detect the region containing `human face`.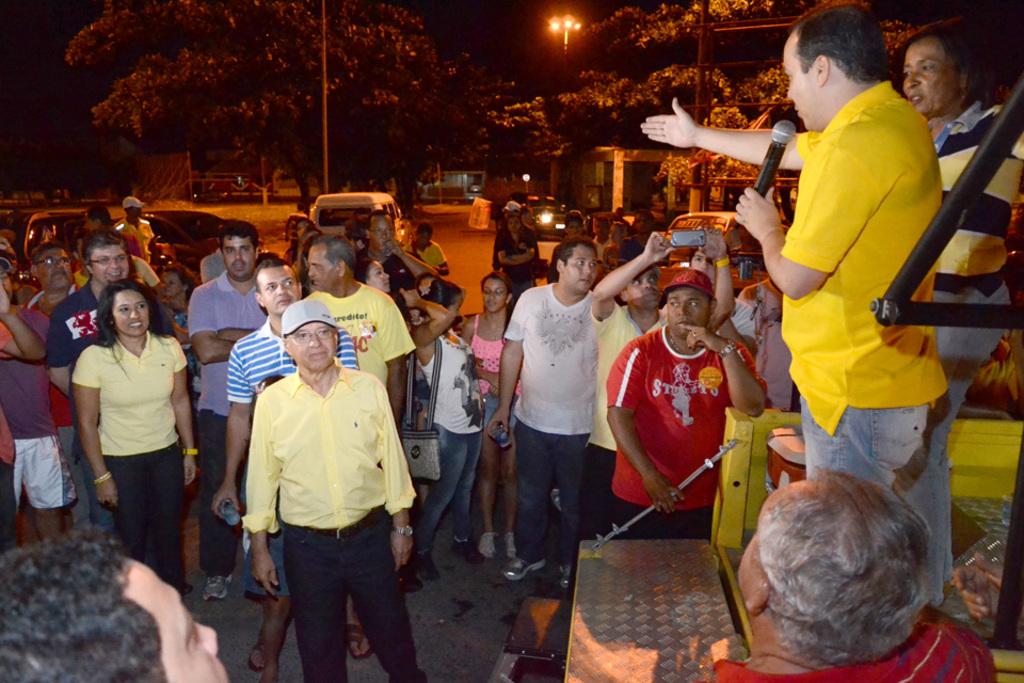
<region>257, 270, 292, 308</region>.
